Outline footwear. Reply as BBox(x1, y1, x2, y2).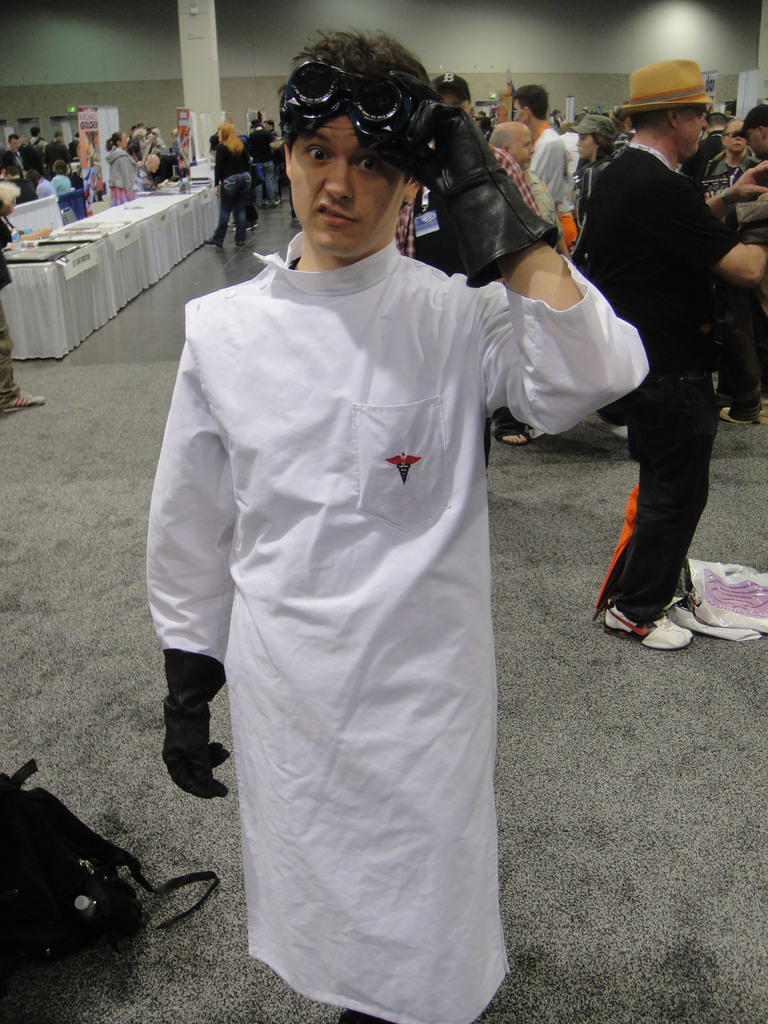
BBox(2, 387, 51, 412).
